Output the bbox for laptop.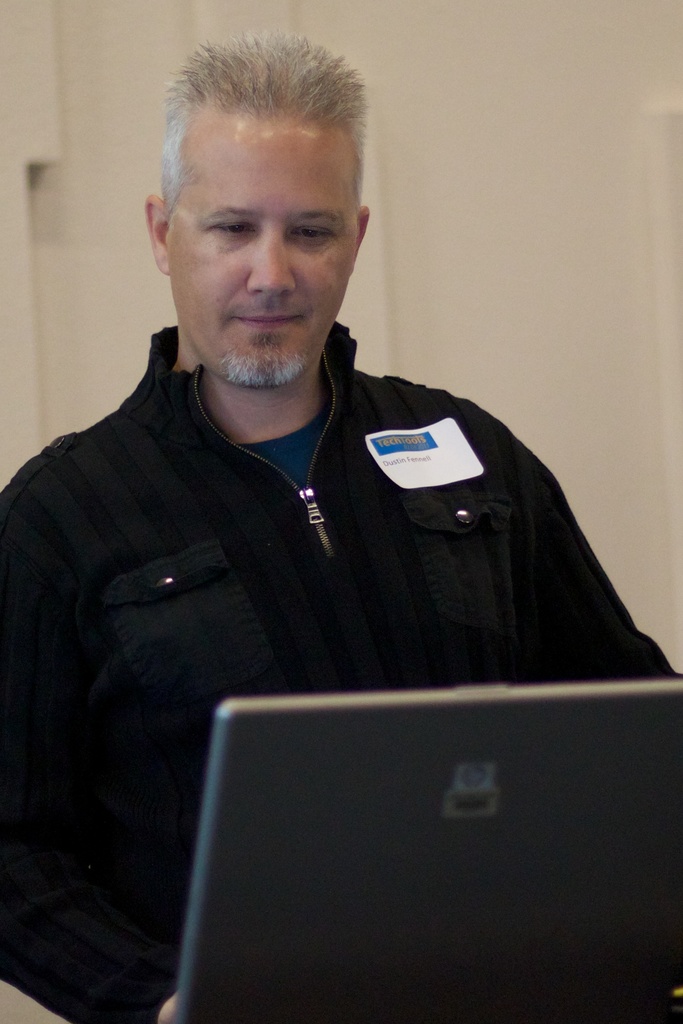
box(172, 659, 682, 1010).
